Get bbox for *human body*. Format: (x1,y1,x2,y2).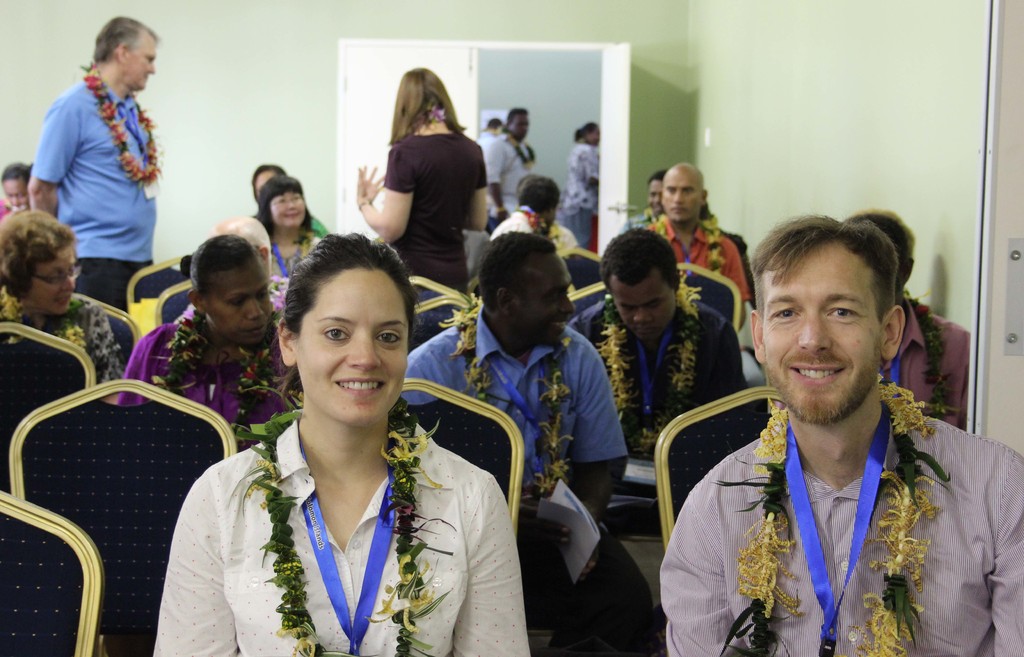
(660,398,1023,656).
